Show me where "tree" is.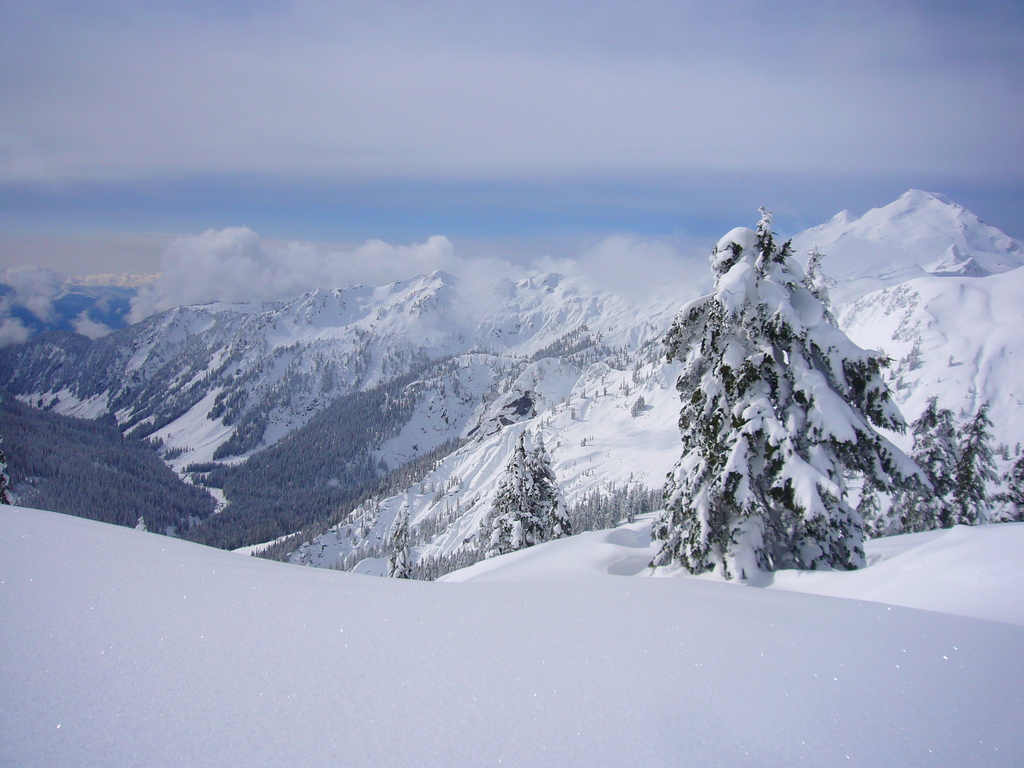
"tree" is at <bbox>911, 403, 1023, 521</bbox>.
